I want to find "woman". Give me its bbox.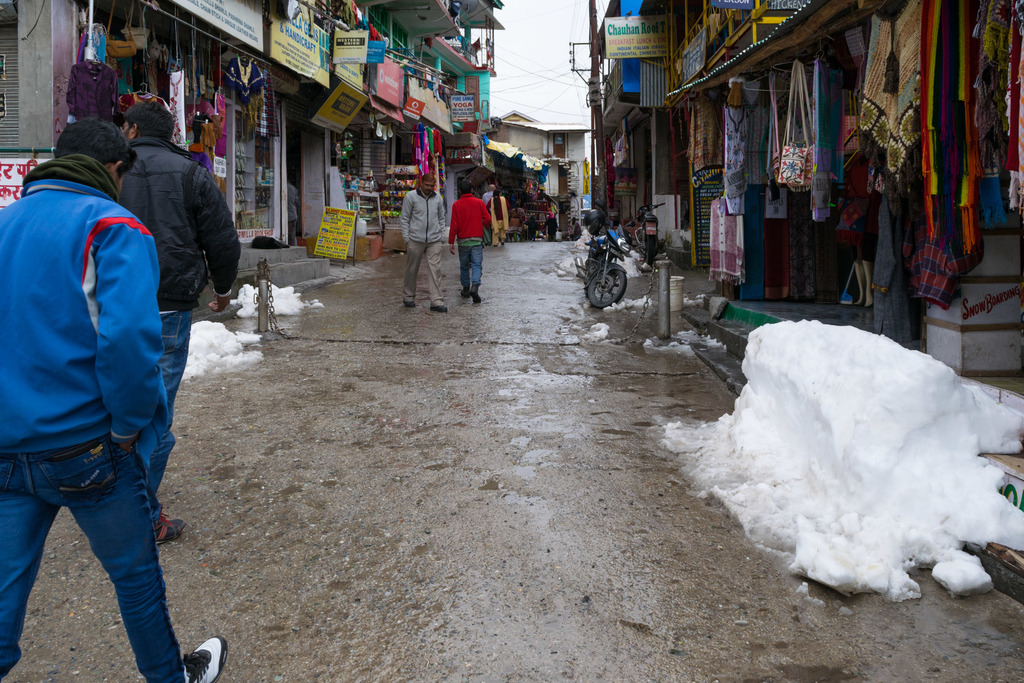
{"x1": 485, "y1": 186, "x2": 507, "y2": 245}.
